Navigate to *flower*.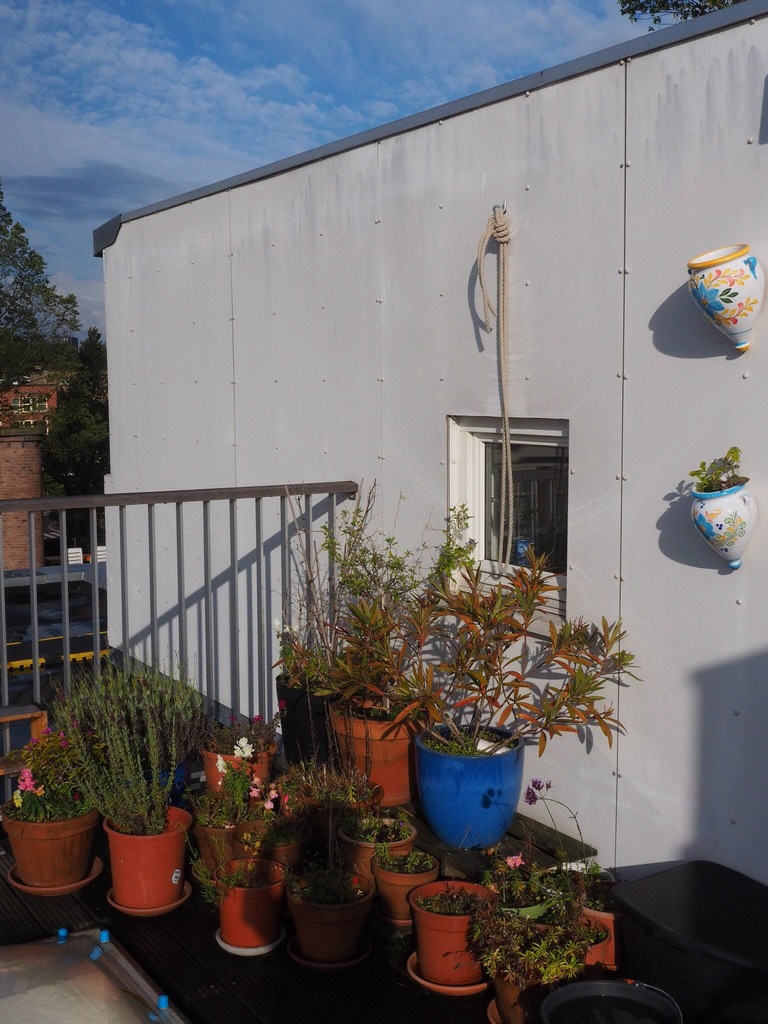
Navigation target: select_region(60, 733, 68, 752).
